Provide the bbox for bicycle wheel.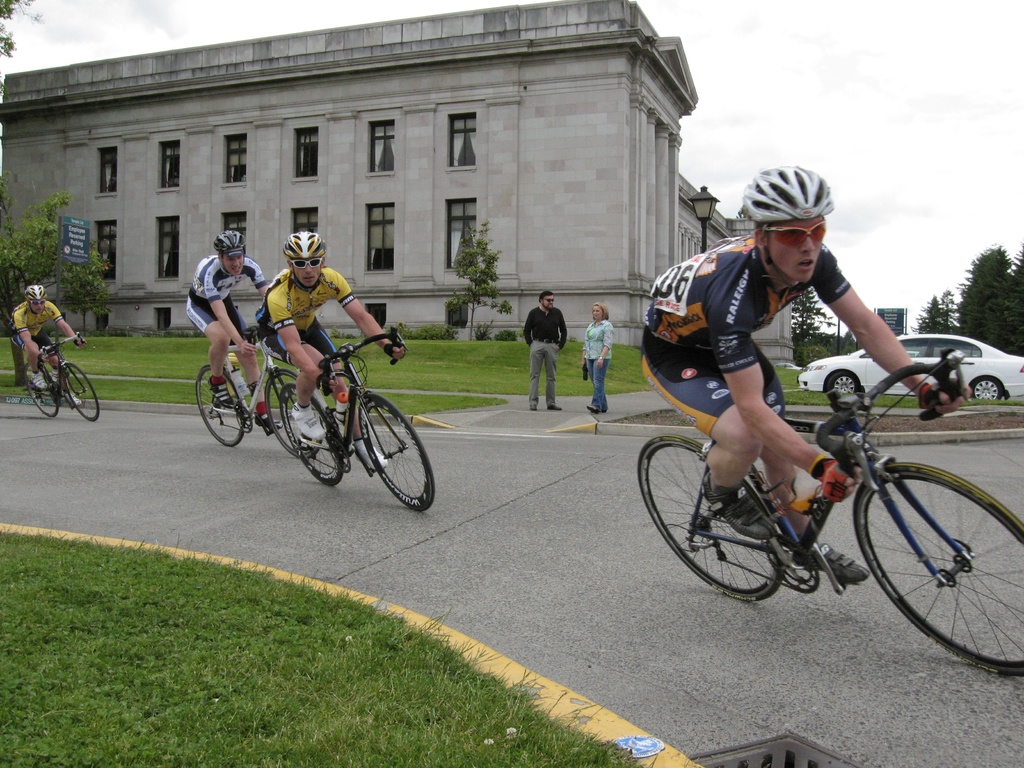
[x1=194, y1=366, x2=244, y2=450].
